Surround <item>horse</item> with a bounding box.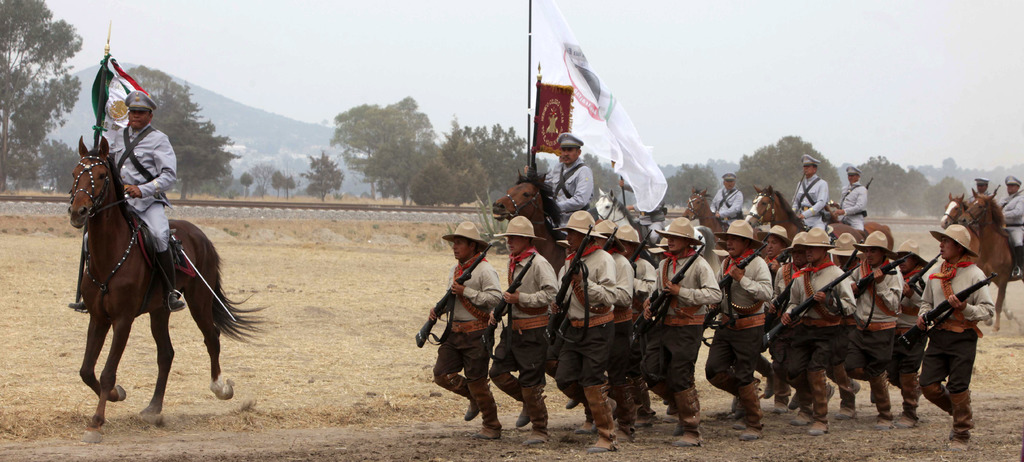
select_region(66, 135, 270, 431).
